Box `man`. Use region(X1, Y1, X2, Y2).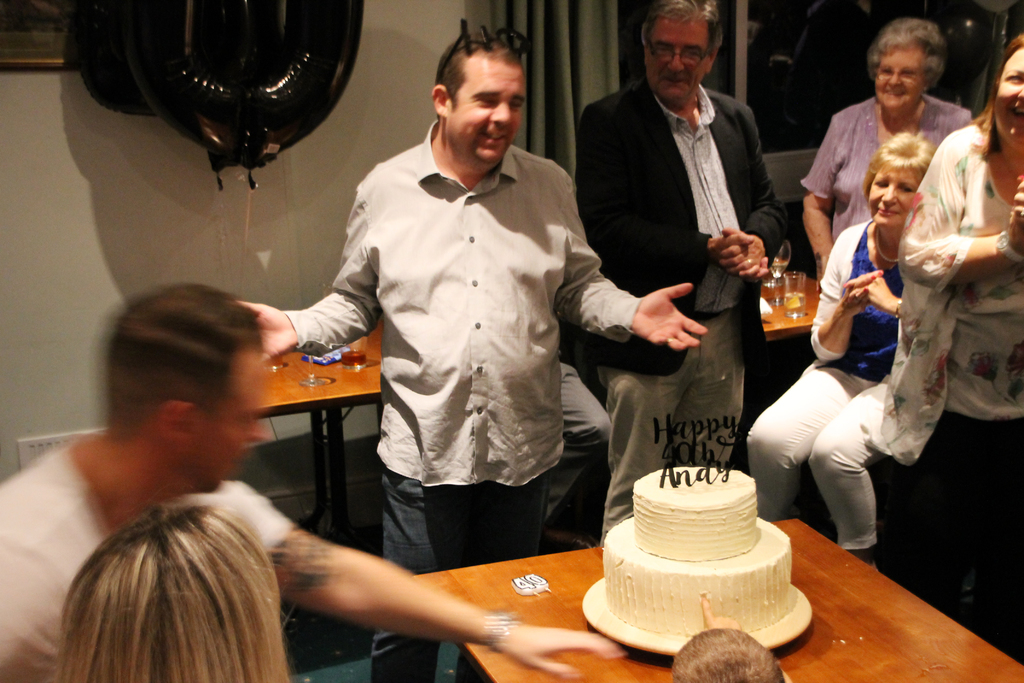
region(230, 28, 707, 682).
